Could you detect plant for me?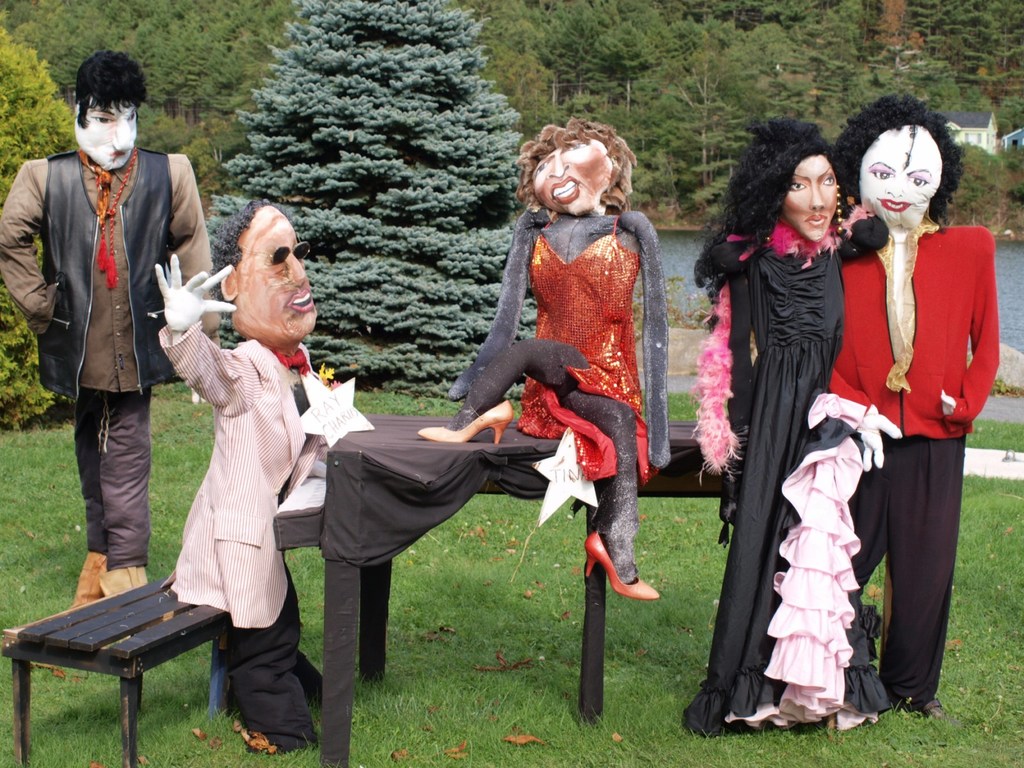
Detection result: {"left": 940, "top": 128, "right": 1008, "bottom": 241}.
